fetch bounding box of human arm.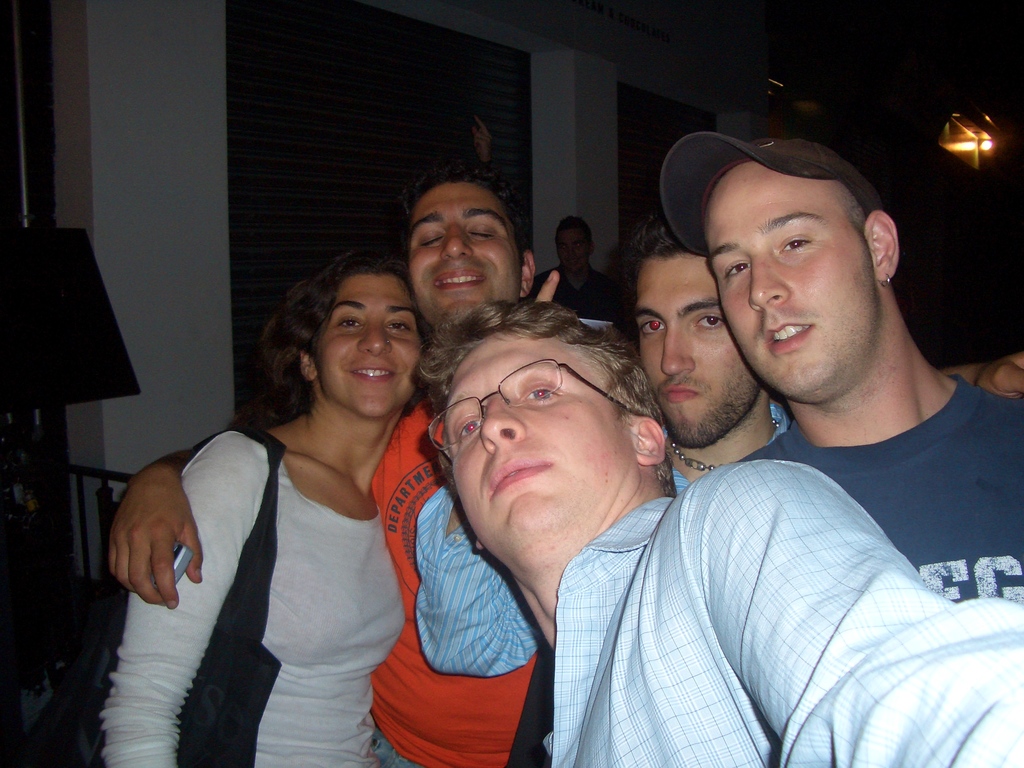
Bbox: bbox(685, 456, 1023, 767).
